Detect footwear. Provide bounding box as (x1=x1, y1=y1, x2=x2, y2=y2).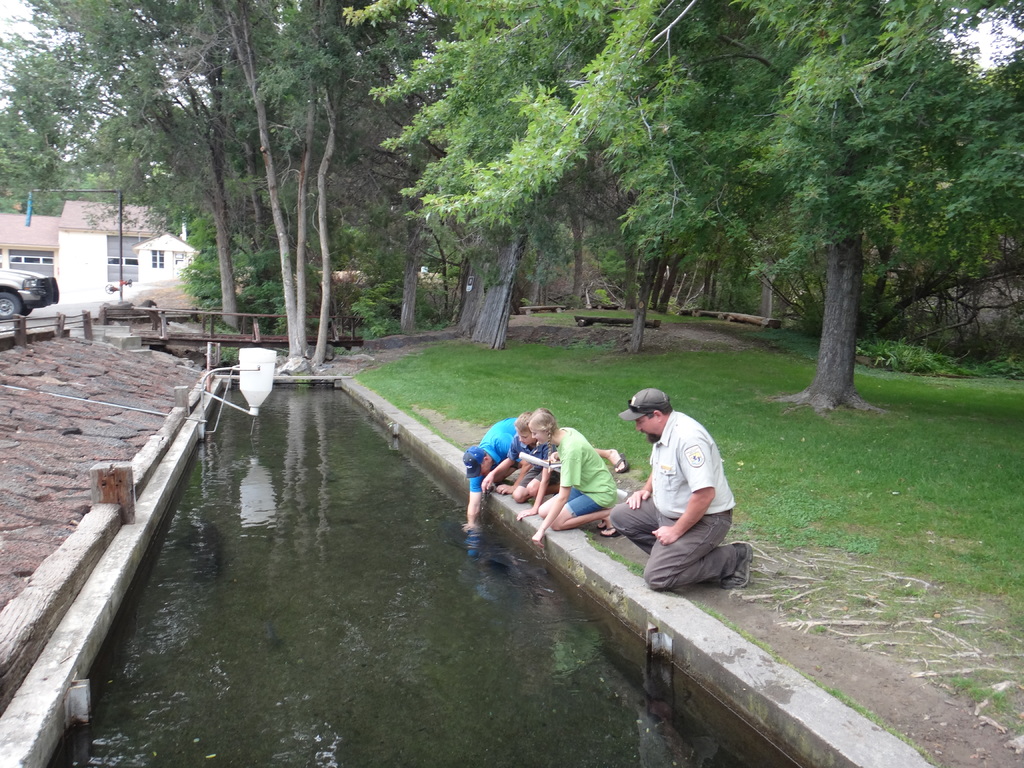
(x1=719, y1=540, x2=753, y2=589).
